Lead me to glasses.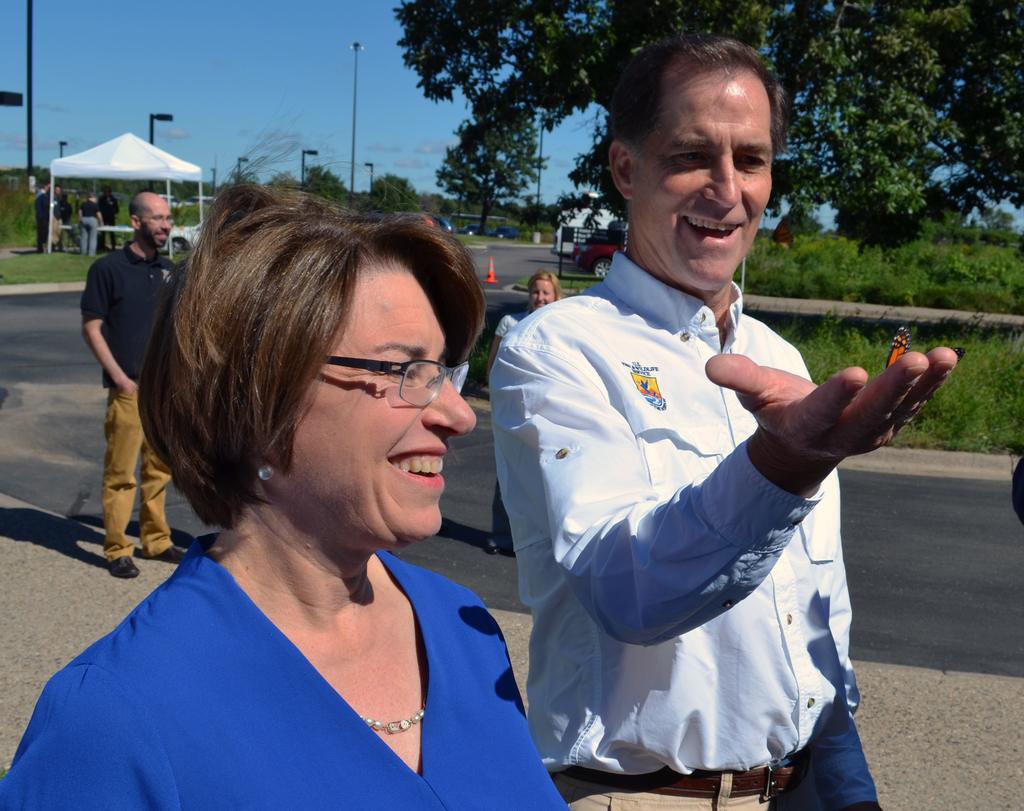
Lead to [300, 341, 472, 419].
